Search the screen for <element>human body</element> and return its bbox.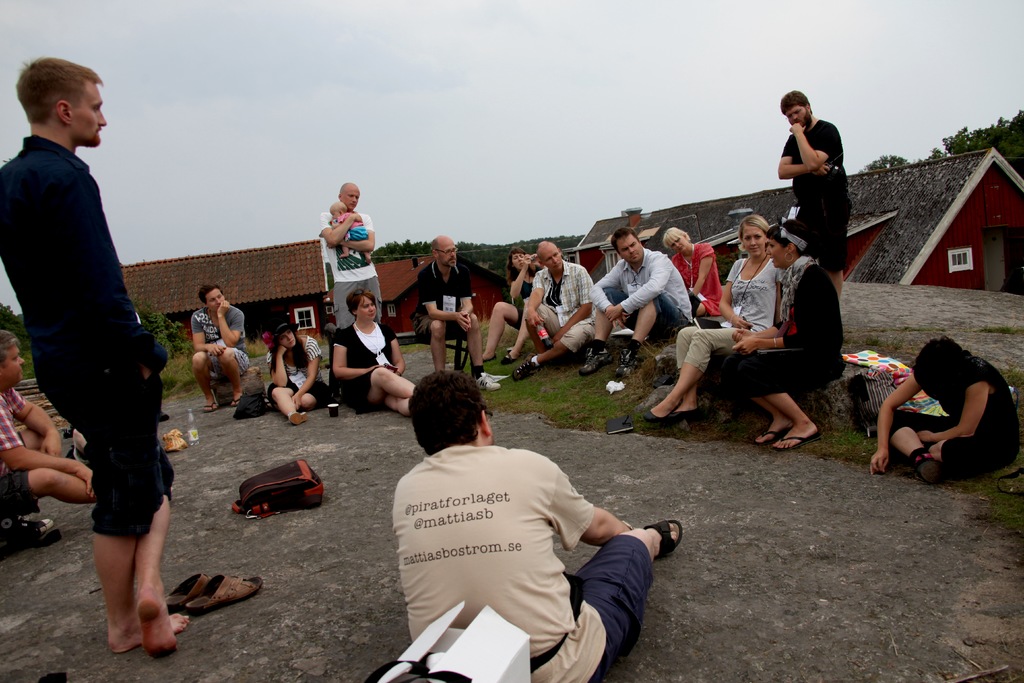
Found: Rect(0, 133, 192, 654).
